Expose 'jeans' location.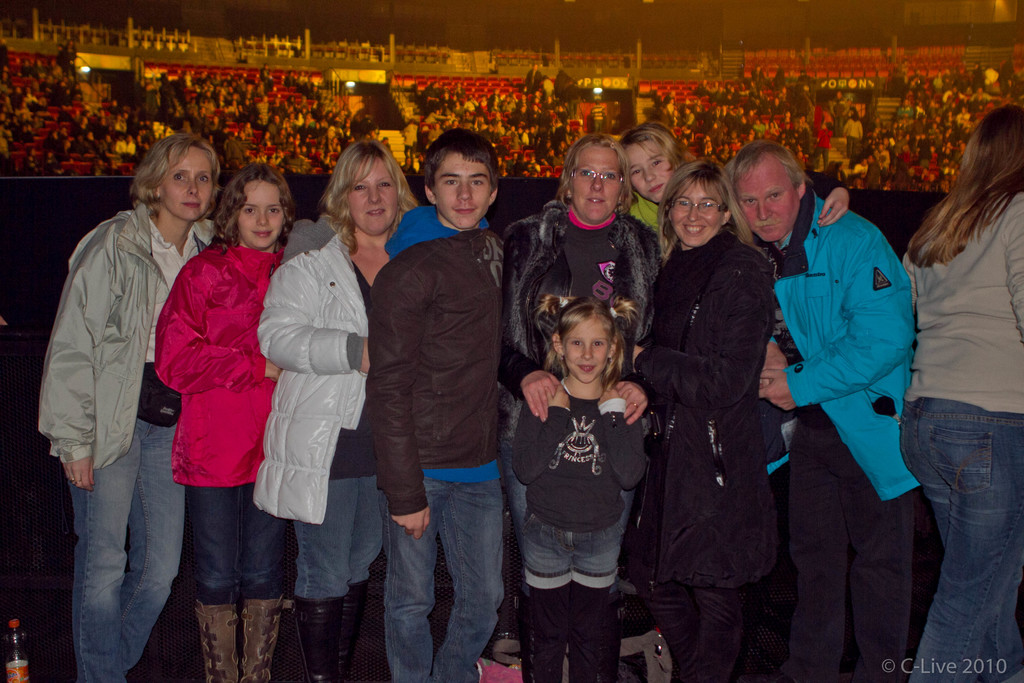
Exposed at BBox(913, 398, 1020, 677).
